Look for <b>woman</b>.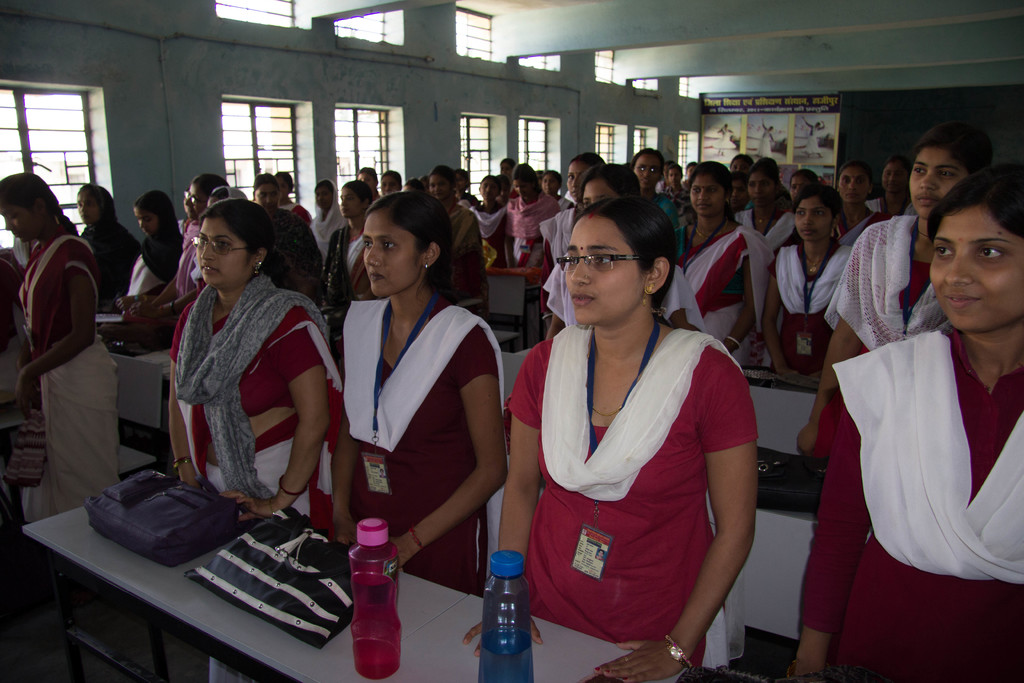
Found: 500/202/755/682.
